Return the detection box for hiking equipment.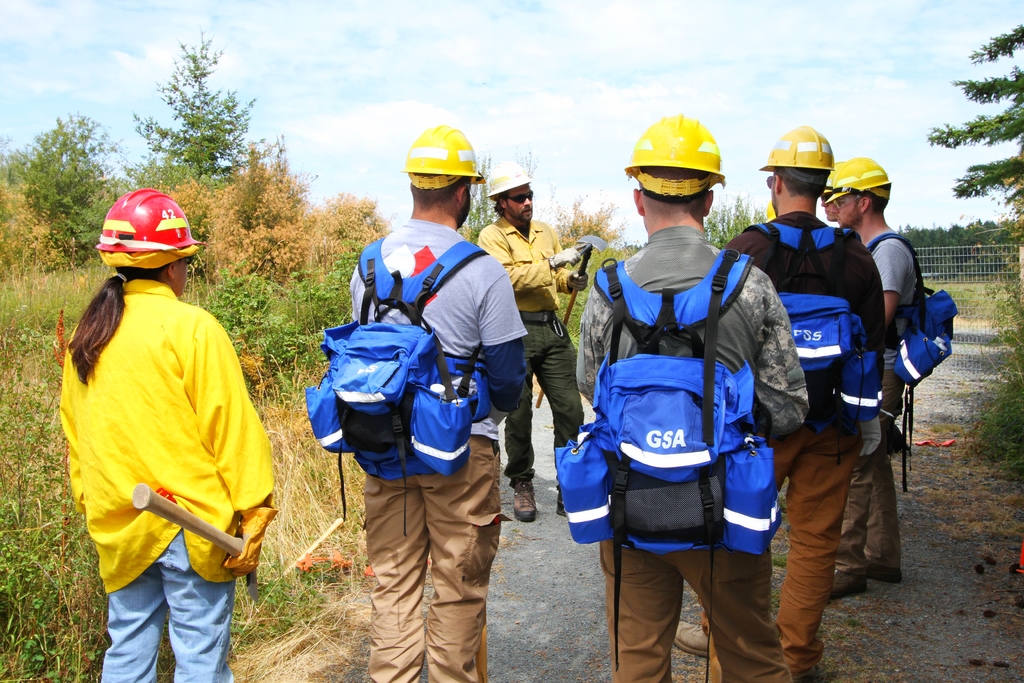
locate(401, 124, 485, 185).
